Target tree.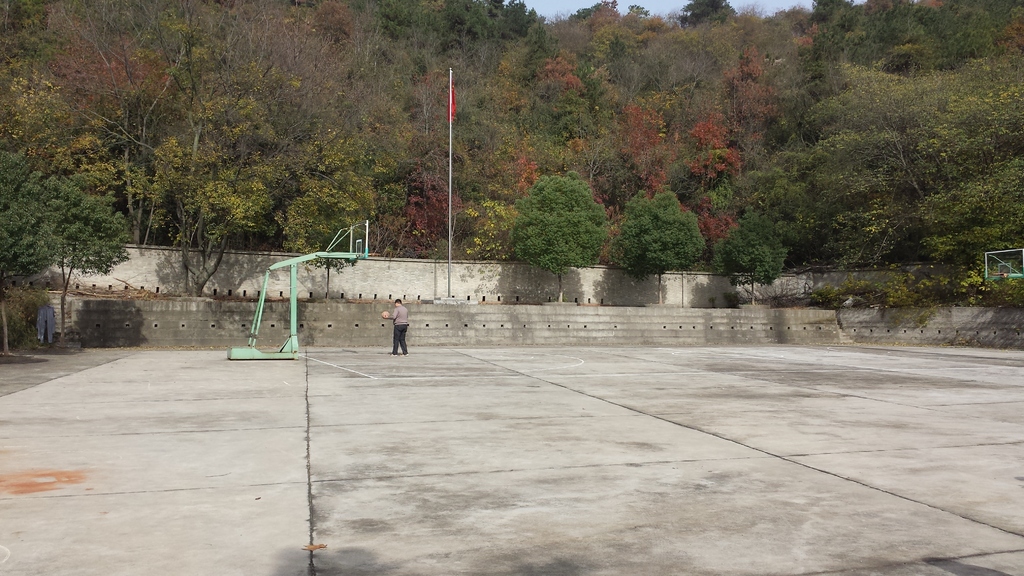
Target region: 509/172/607/303.
